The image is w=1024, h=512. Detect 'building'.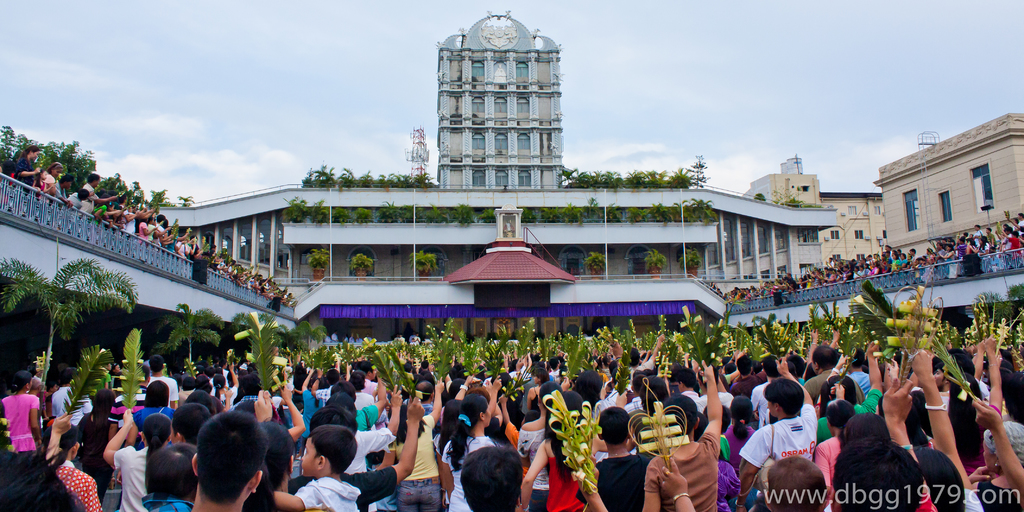
Detection: <region>156, 12, 840, 339</region>.
